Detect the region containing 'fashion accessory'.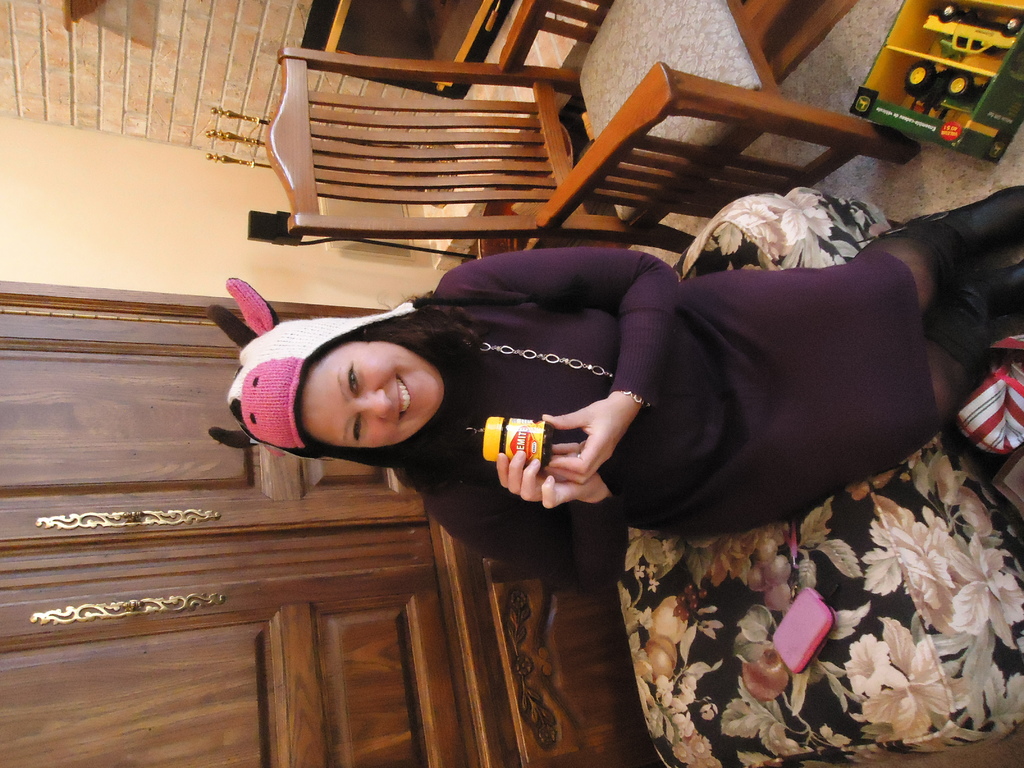
region(934, 259, 1023, 385).
